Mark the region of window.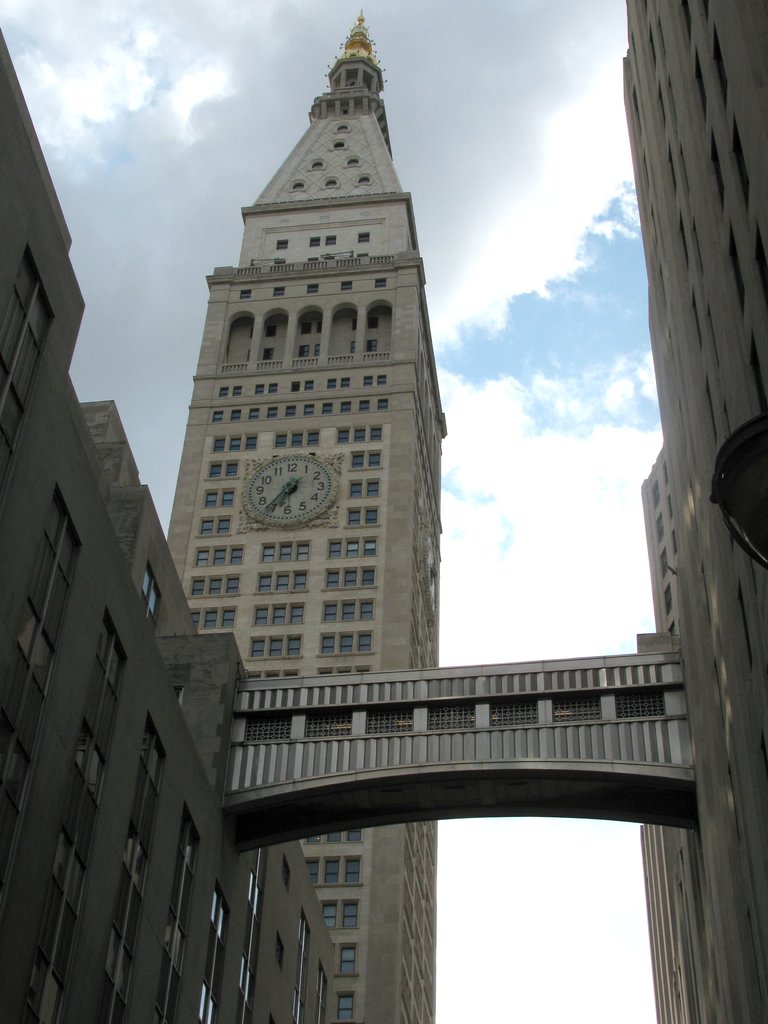
Region: left=254, top=383, right=263, bottom=394.
